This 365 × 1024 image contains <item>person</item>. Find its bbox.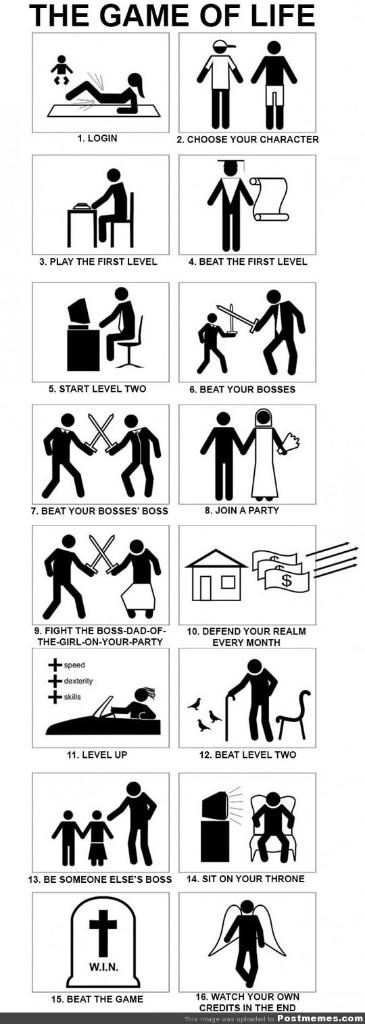
208:160:255:250.
